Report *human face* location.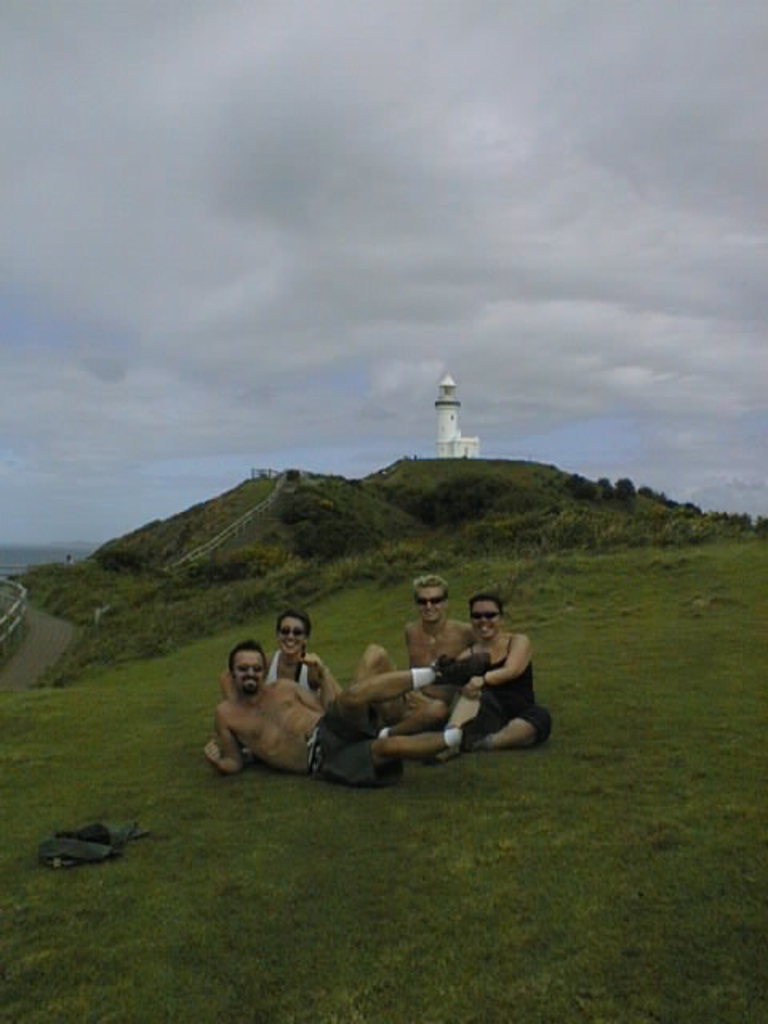
Report: rect(472, 603, 502, 642).
